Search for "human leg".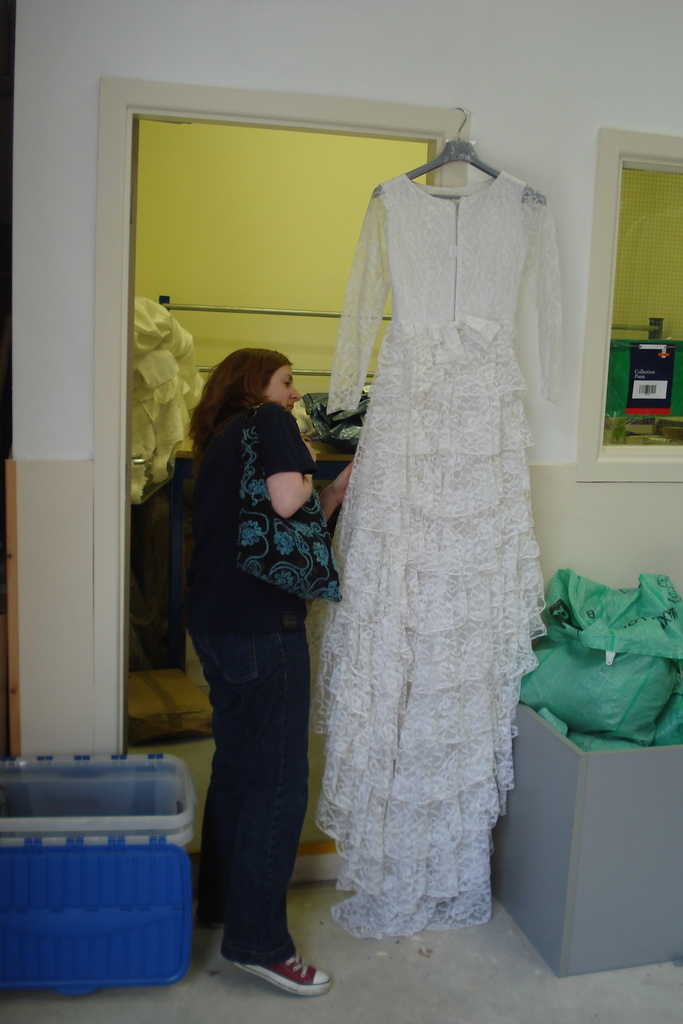
Found at l=219, t=596, r=338, b=995.
